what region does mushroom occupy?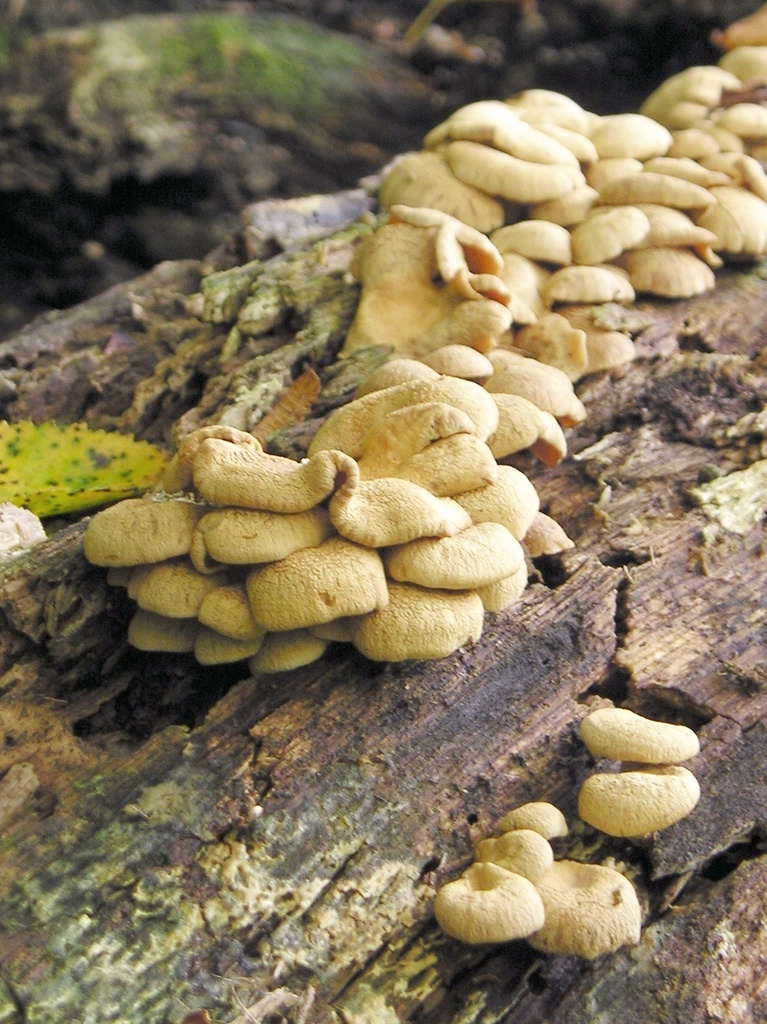
bbox=[468, 832, 552, 888].
